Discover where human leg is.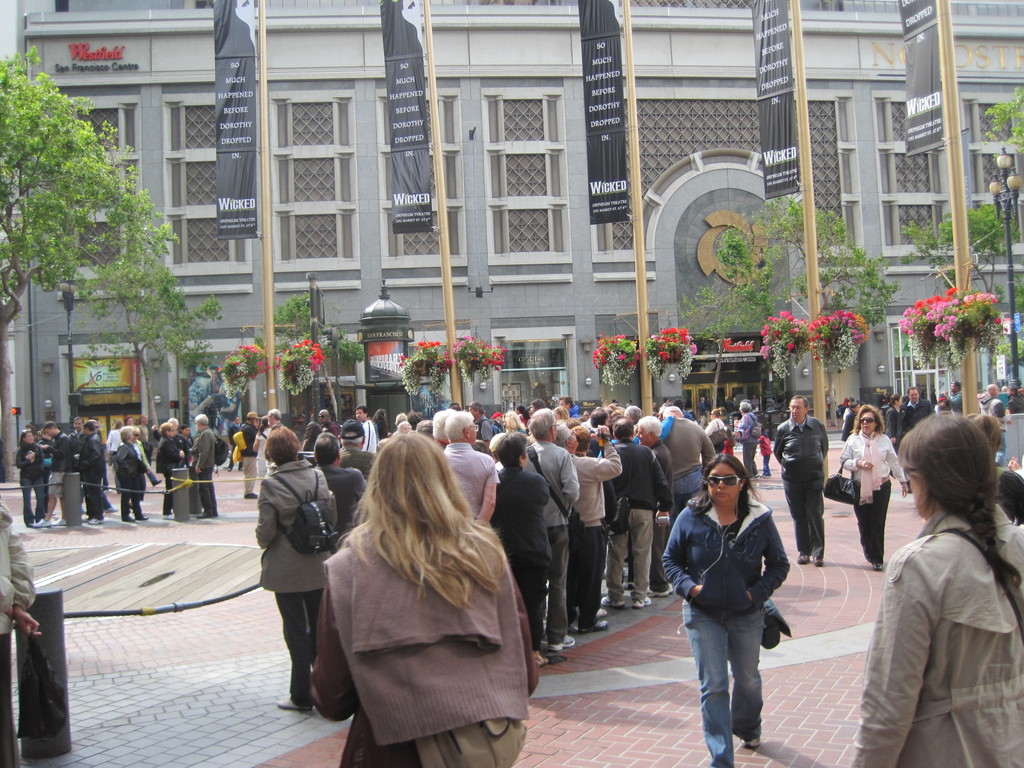
Discovered at bbox=(550, 527, 572, 646).
